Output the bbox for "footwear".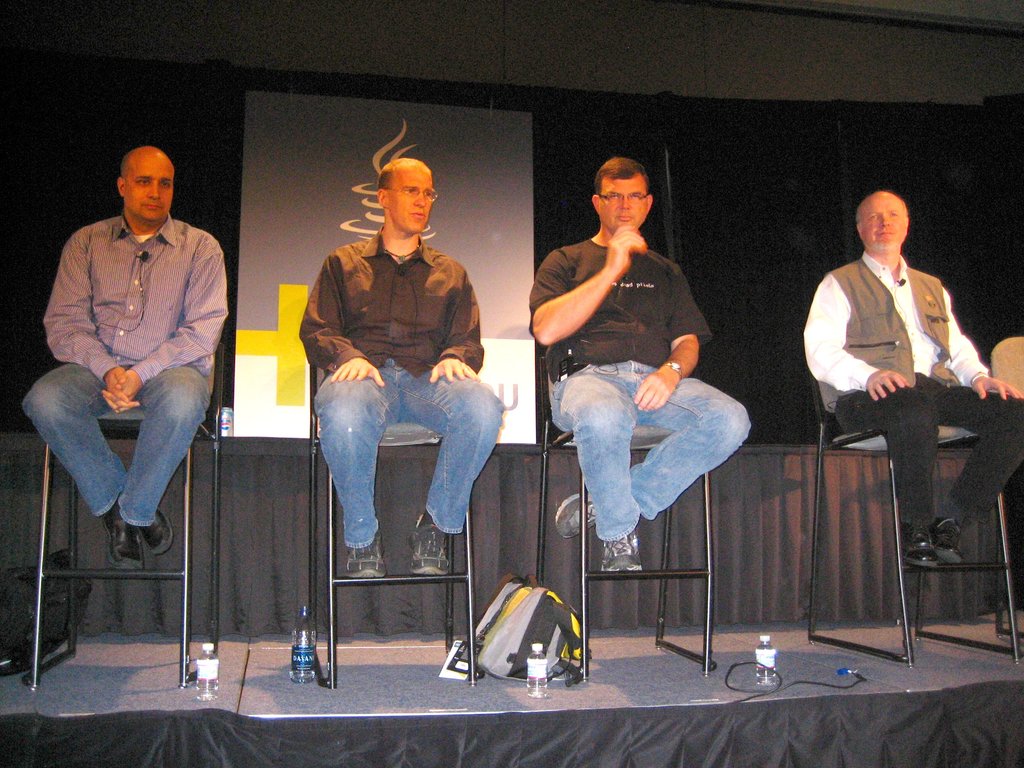
region(927, 513, 965, 568).
